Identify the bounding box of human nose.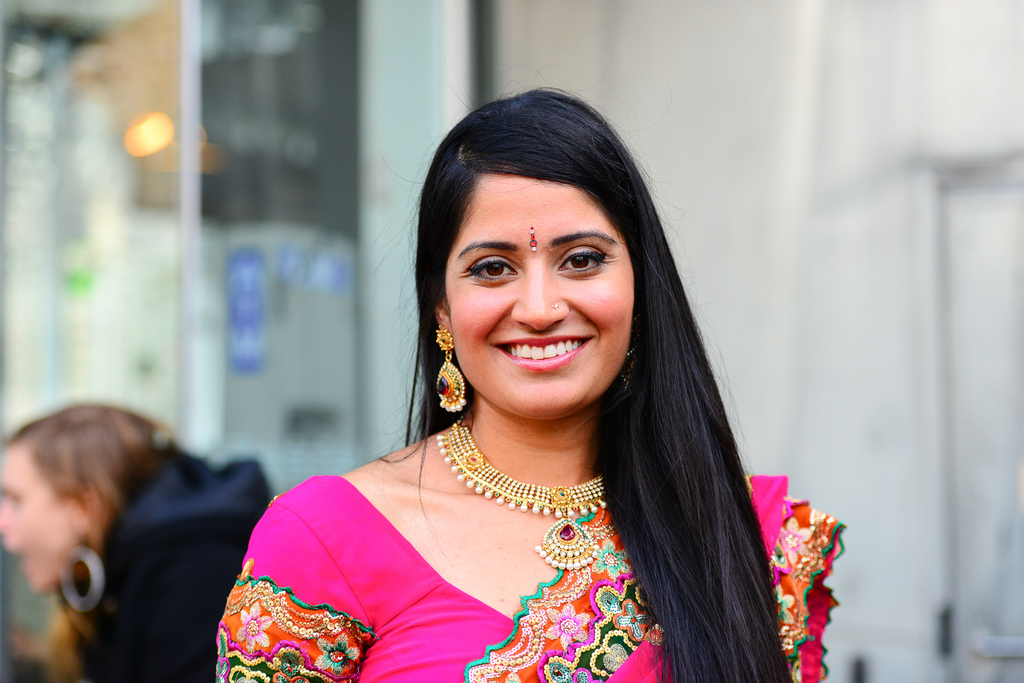
511/261/572/337.
